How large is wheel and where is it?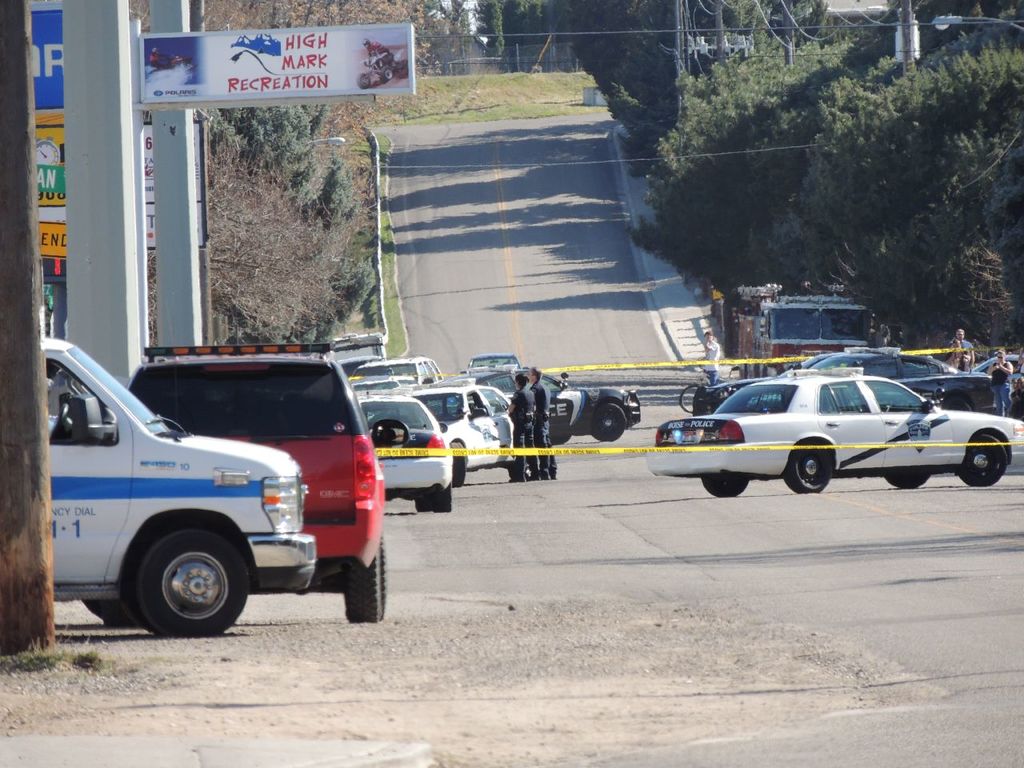
Bounding box: (x1=356, y1=74, x2=370, y2=86).
